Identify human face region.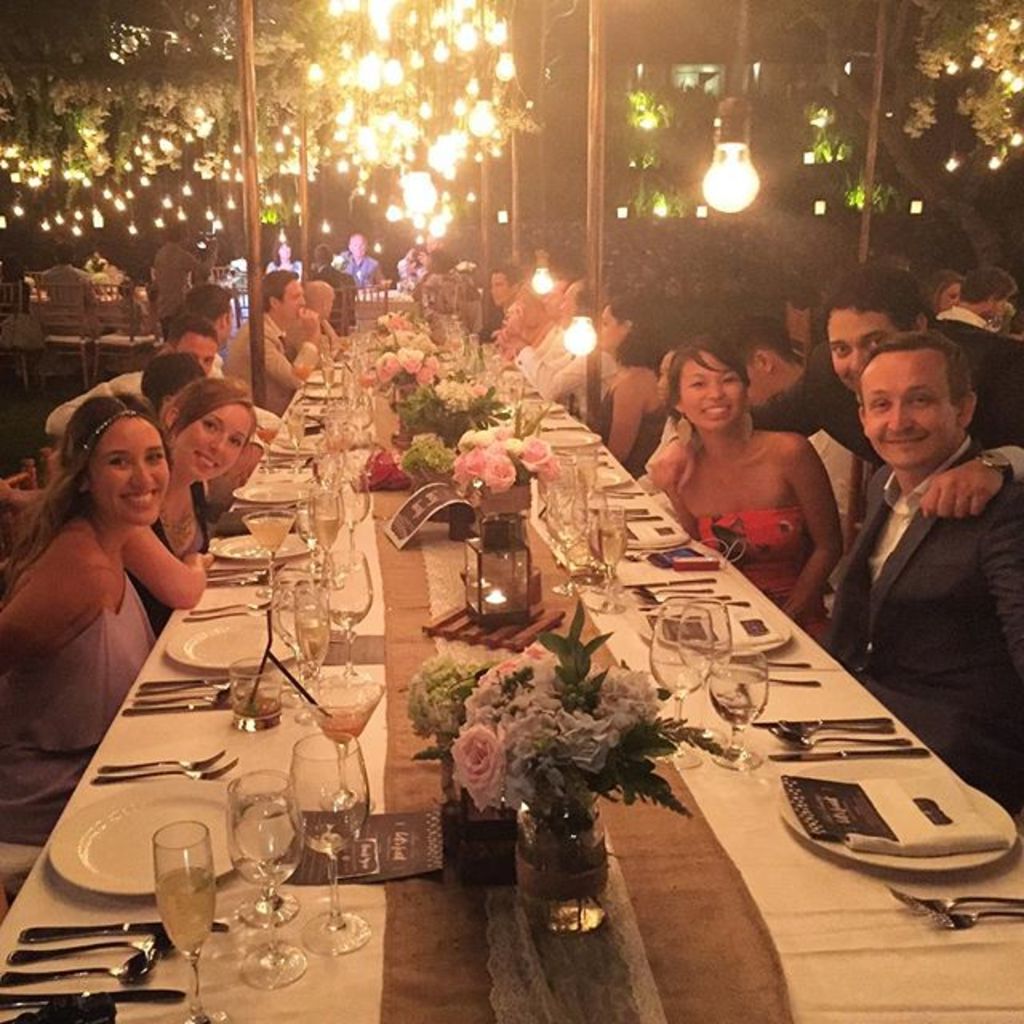
Region: locate(182, 405, 250, 478).
